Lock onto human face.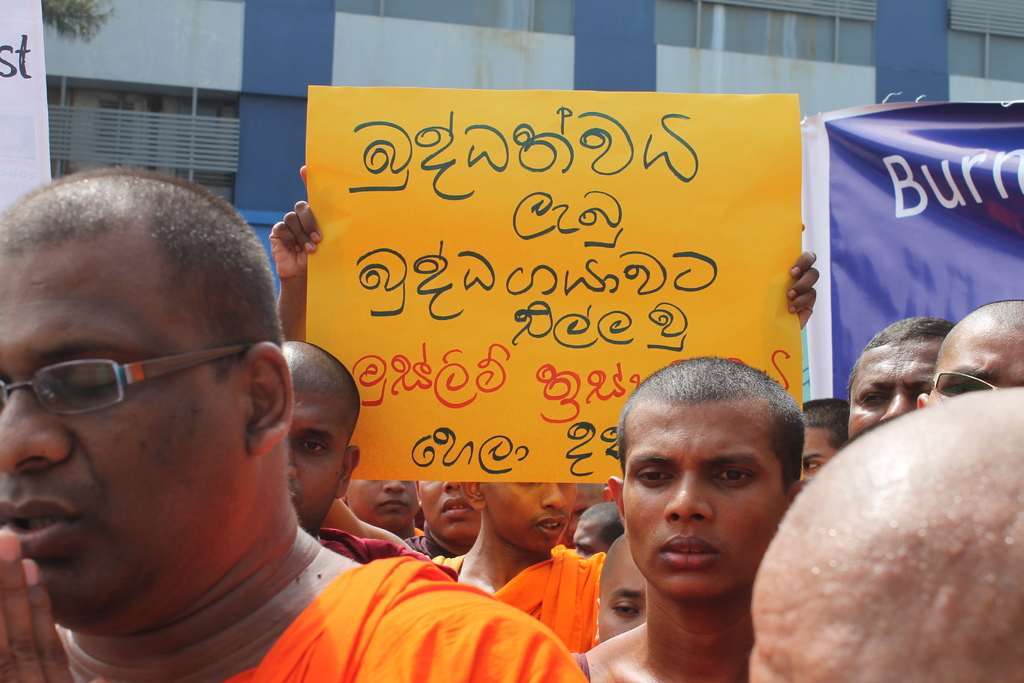
Locked: [935, 311, 1023, 390].
